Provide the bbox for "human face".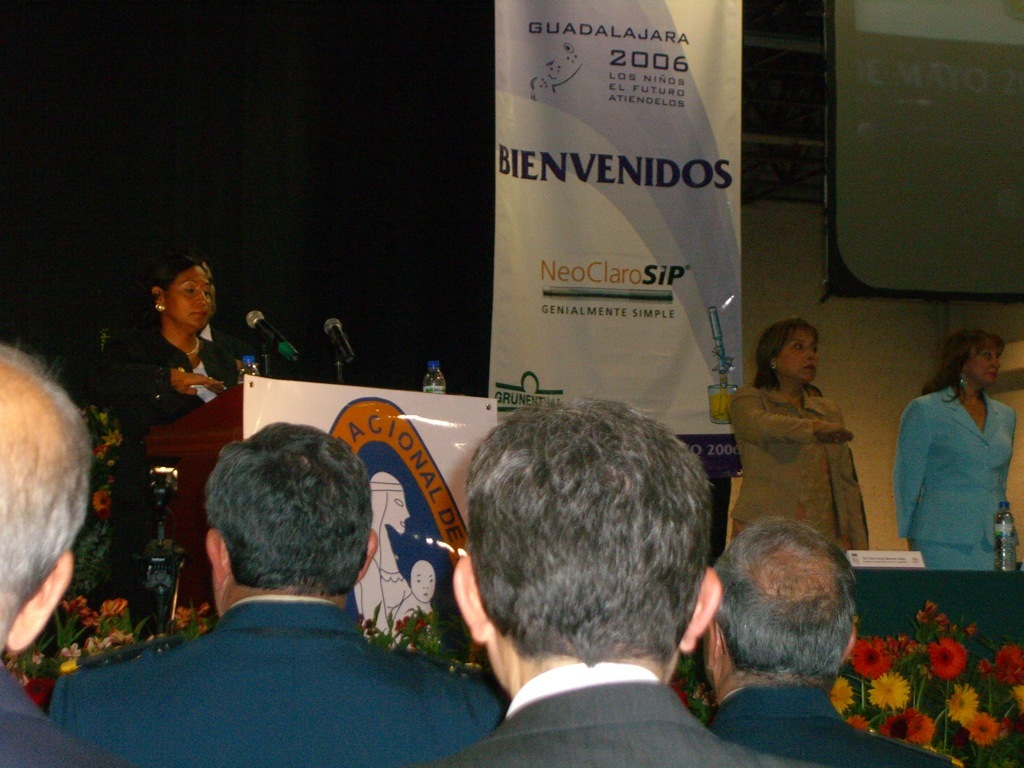
select_region(973, 350, 1001, 391).
